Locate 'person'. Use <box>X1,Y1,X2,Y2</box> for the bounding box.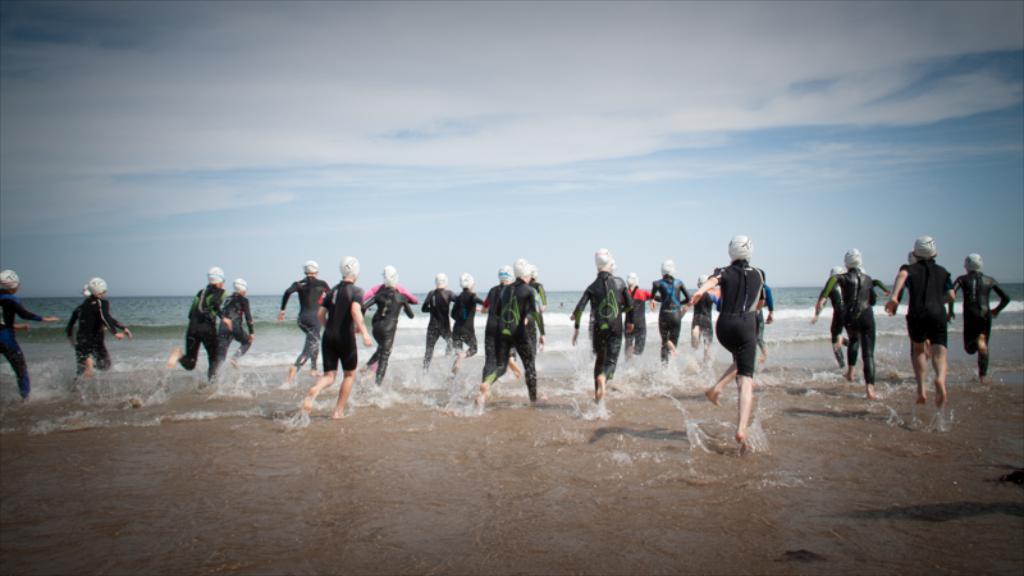
<box>818,251,891,402</box>.
